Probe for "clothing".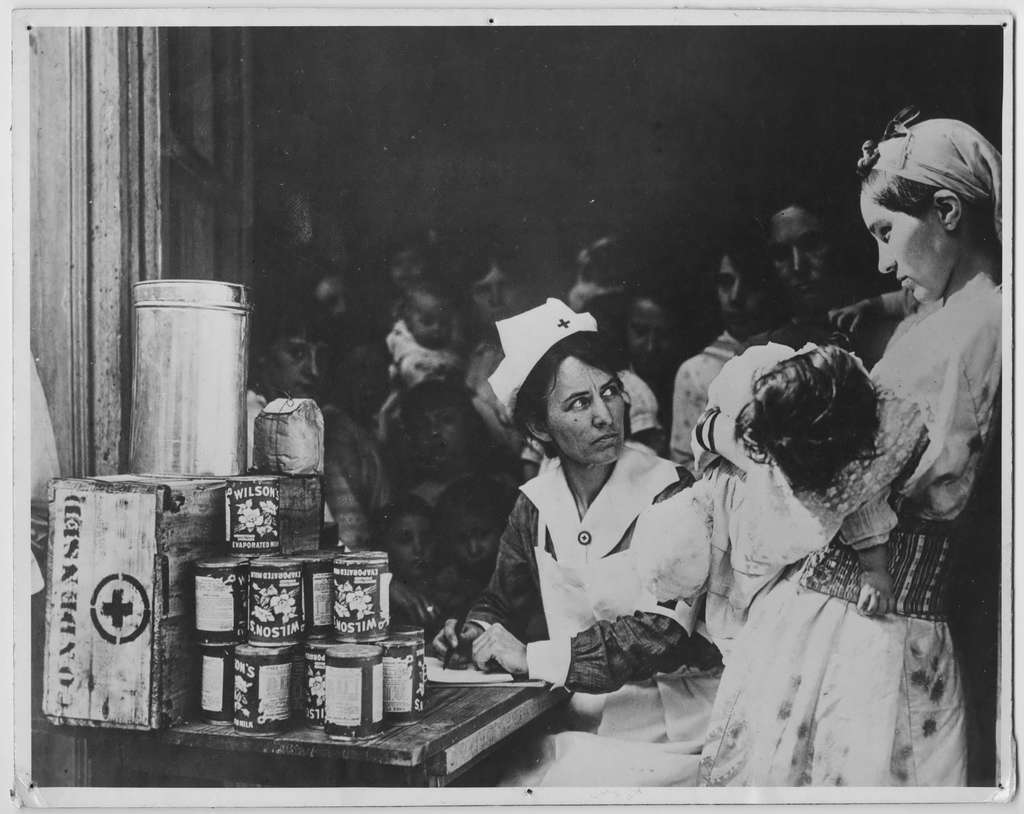
Probe result: bbox=(321, 402, 392, 534).
